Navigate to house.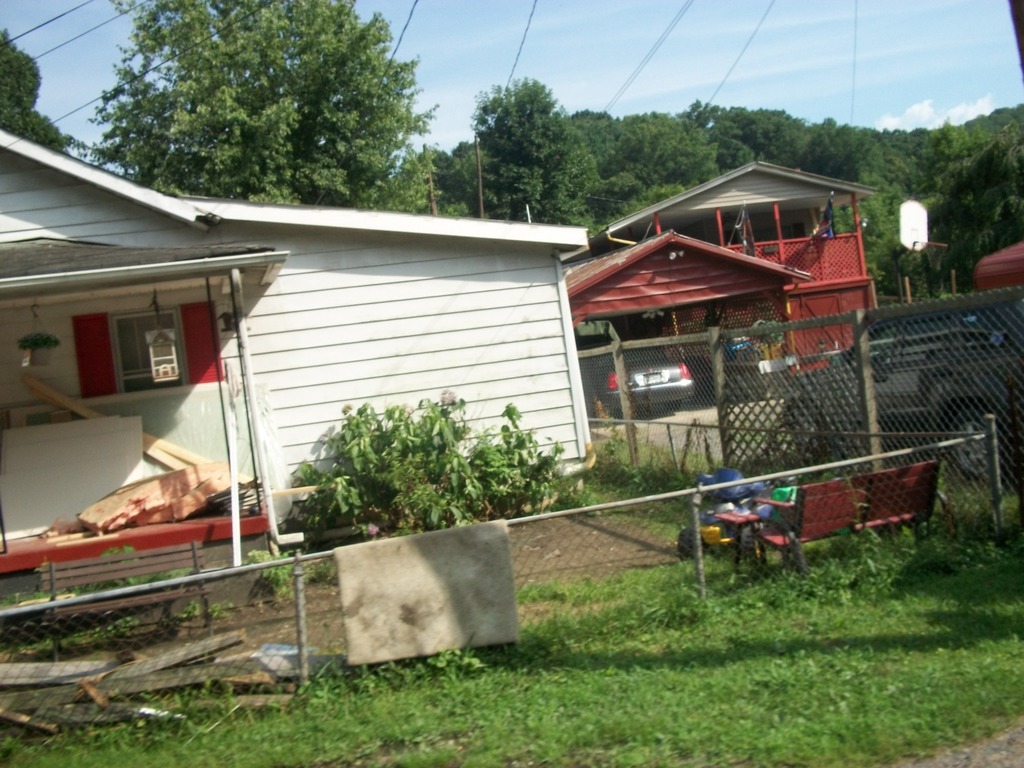
Navigation target: region(566, 150, 886, 404).
